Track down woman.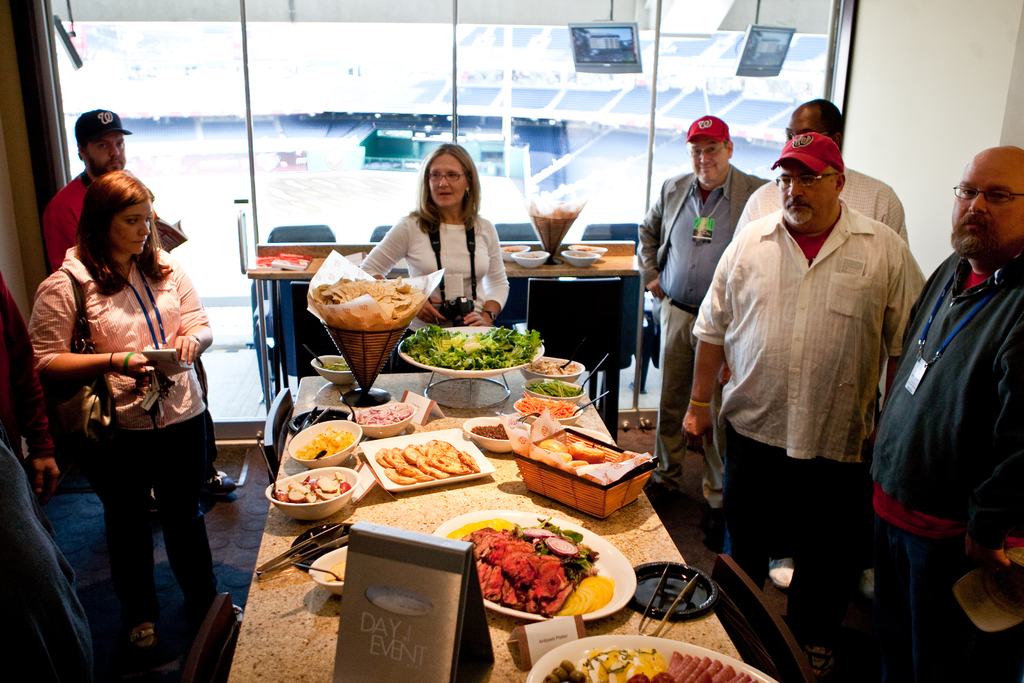
Tracked to (left=33, top=128, right=211, bottom=682).
